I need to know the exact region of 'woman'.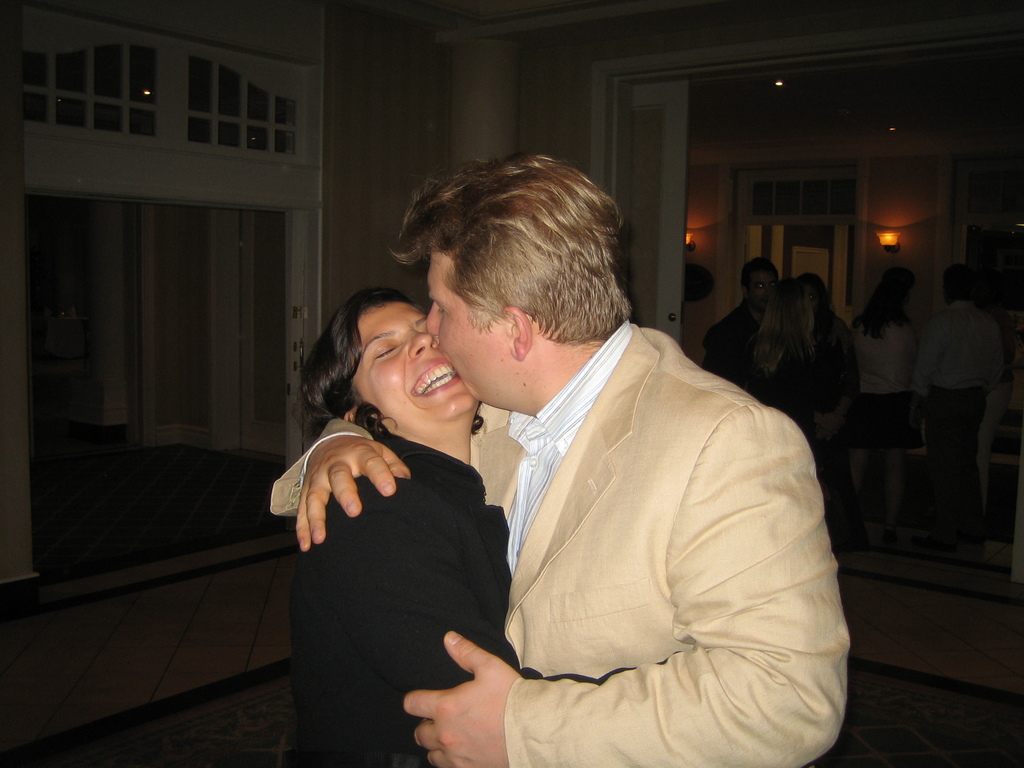
Region: 778,277,876,441.
